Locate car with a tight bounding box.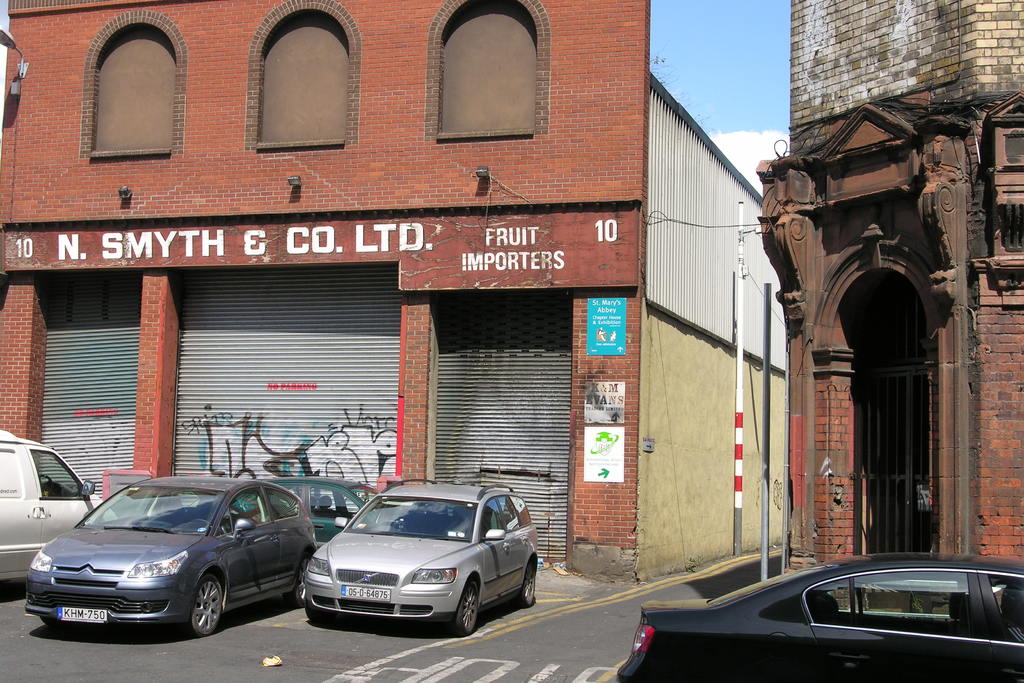
pyautogui.locateOnScreen(23, 472, 319, 636).
